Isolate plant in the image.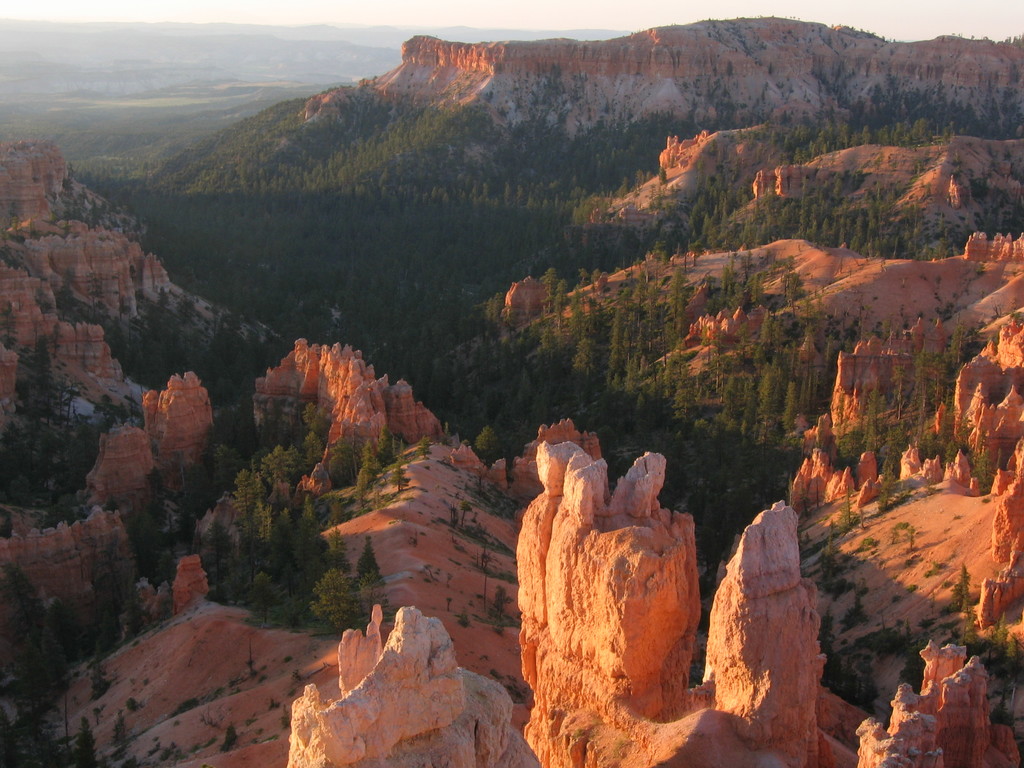
Isolated region: x1=605 y1=737 x2=636 y2=758.
